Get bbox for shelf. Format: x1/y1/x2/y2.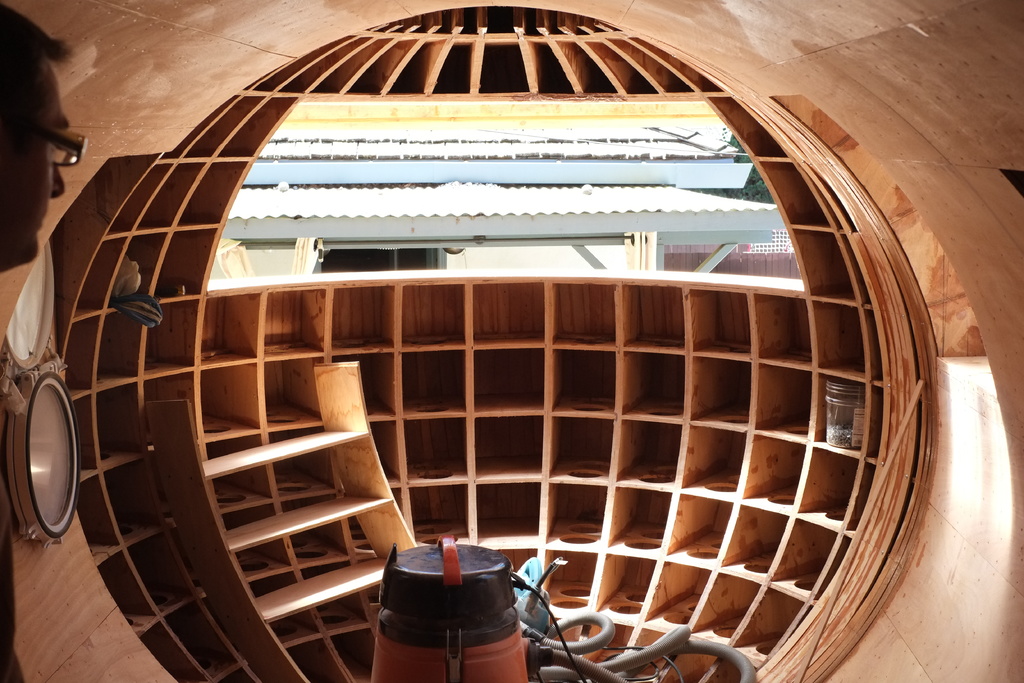
298/557/384/633.
